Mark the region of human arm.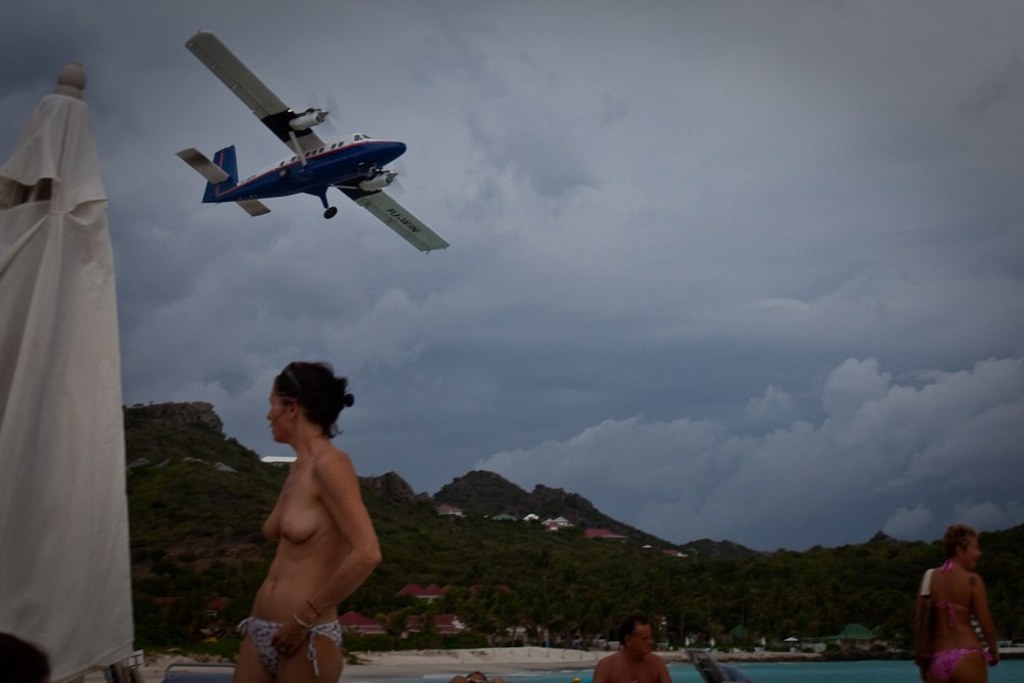
Region: (259, 447, 391, 643).
